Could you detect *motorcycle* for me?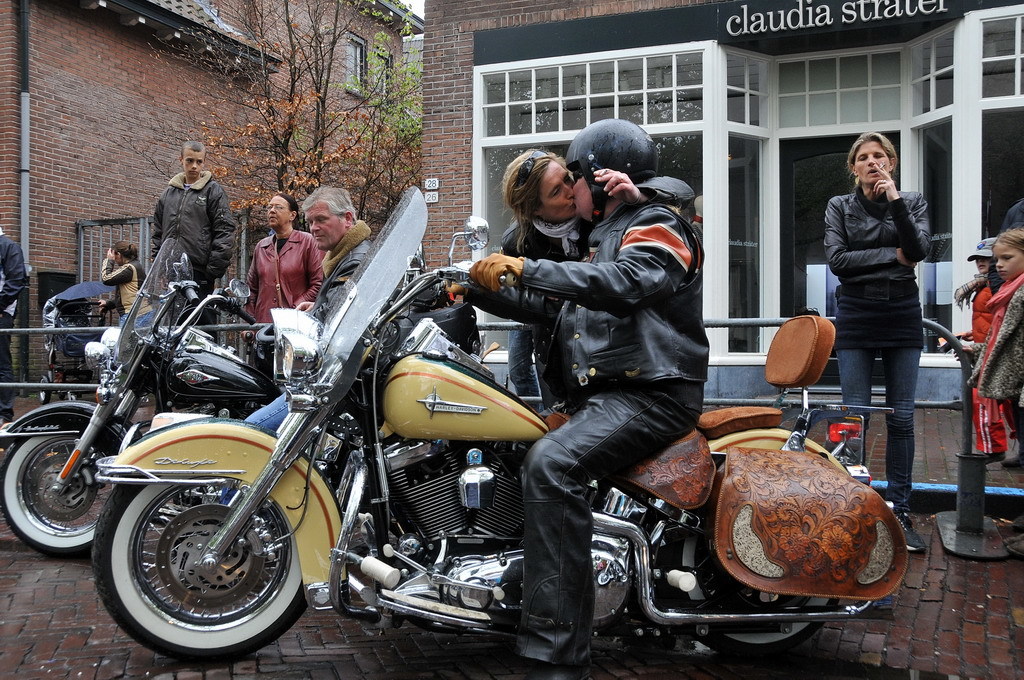
Detection result: [x1=24, y1=210, x2=915, y2=679].
